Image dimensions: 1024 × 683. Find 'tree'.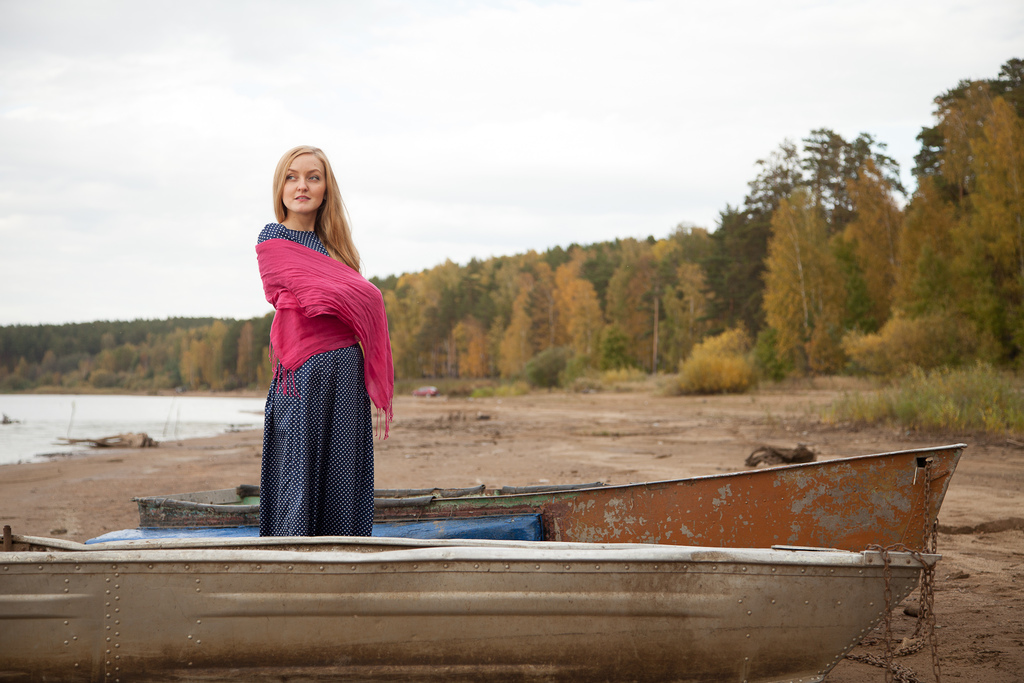
{"x1": 762, "y1": 190, "x2": 847, "y2": 360}.
